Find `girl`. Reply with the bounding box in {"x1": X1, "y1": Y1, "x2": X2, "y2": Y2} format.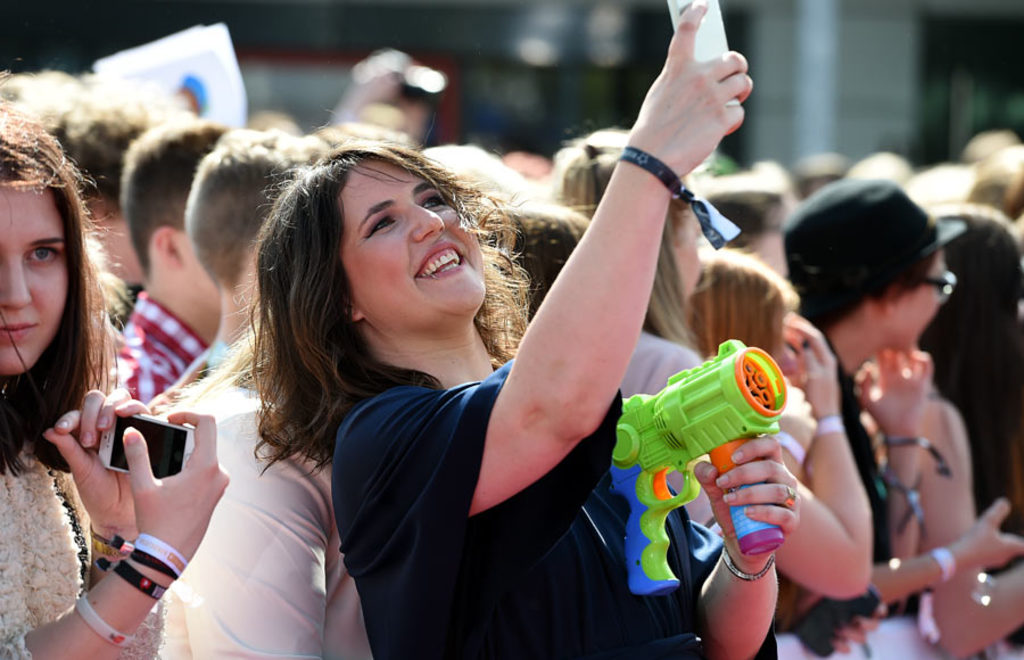
{"x1": 254, "y1": 1, "x2": 801, "y2": 659}.
